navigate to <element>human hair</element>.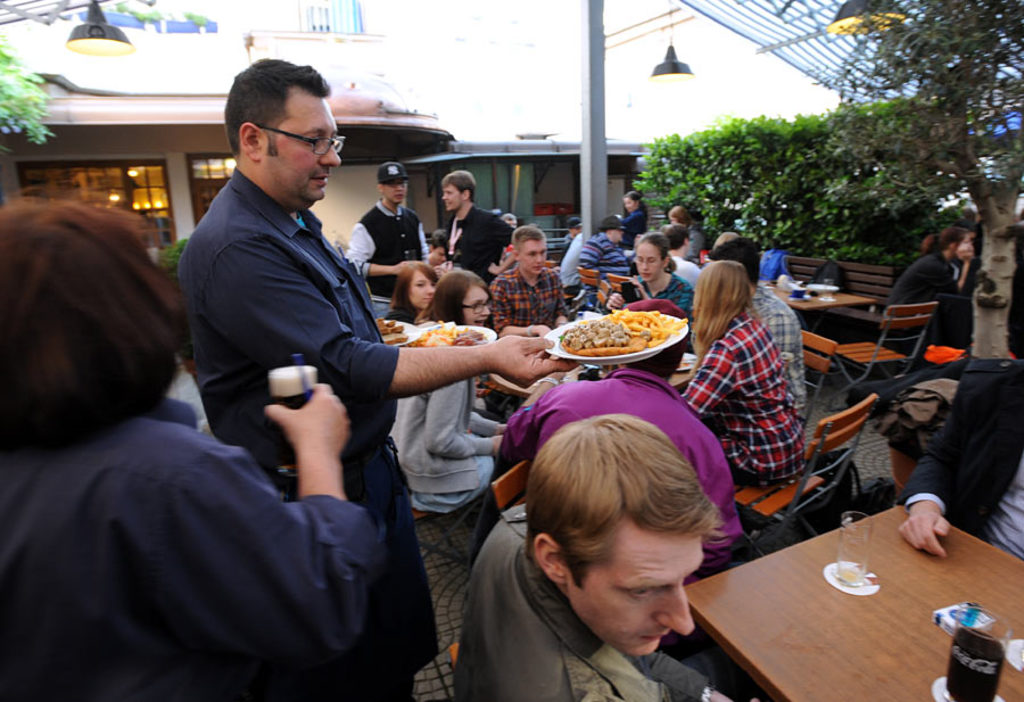
Navigation target: Rect(528, 406, 738, 581).
